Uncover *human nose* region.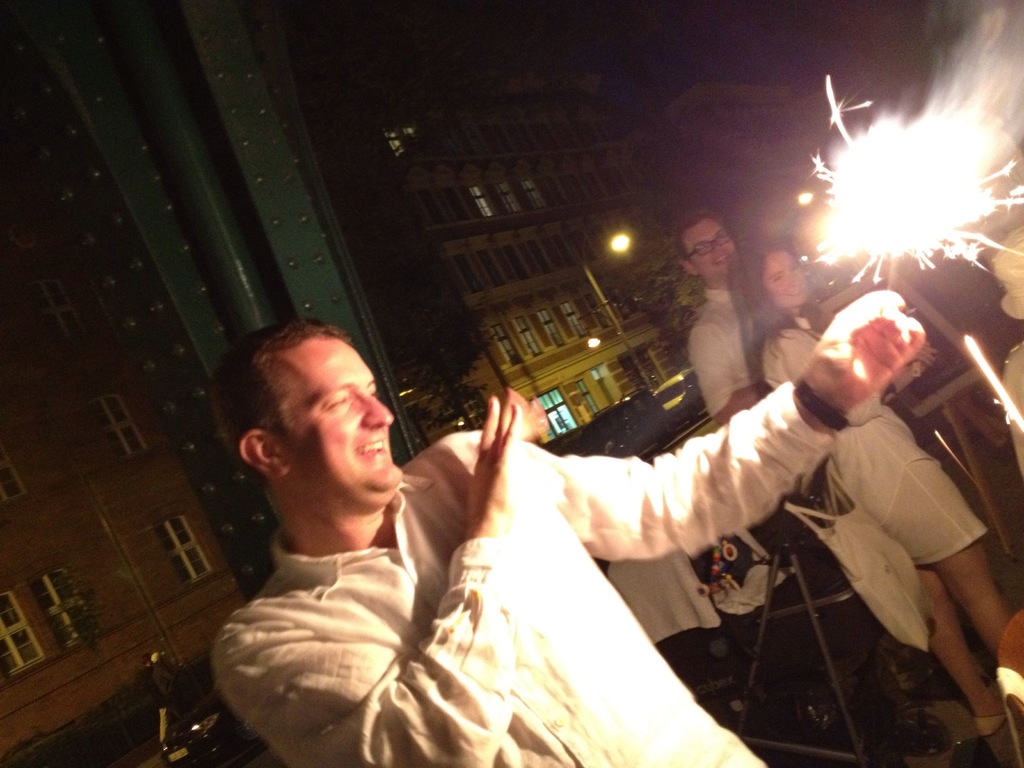
Uncovered: locate(362, 399, 396, 426).
